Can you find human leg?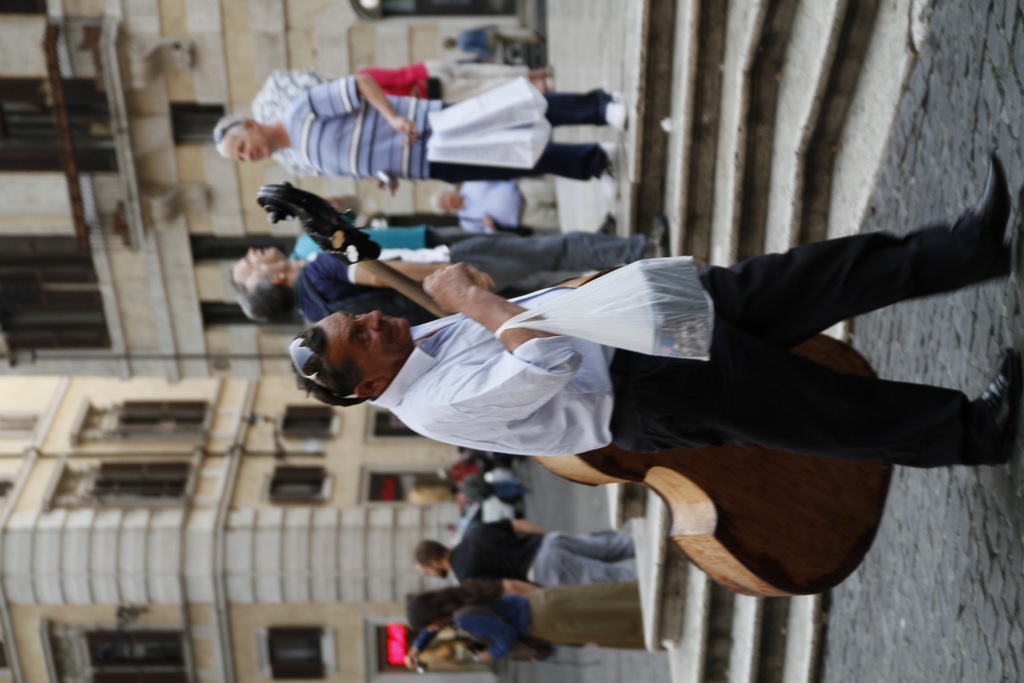
Yes, bounding box: select_region(543, 90, 625, 125).
